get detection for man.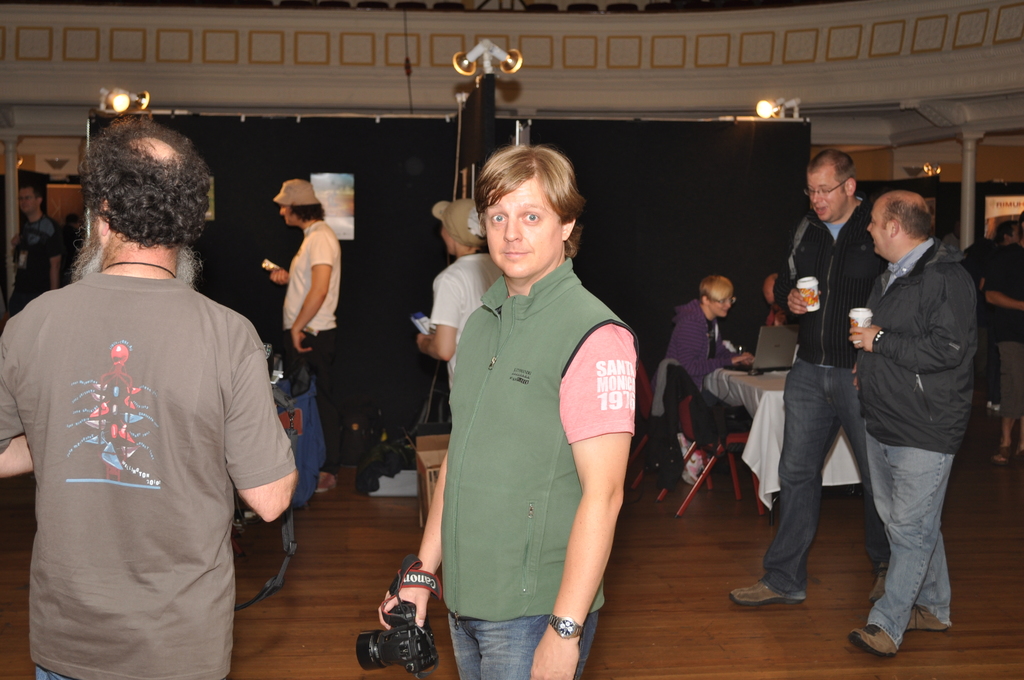
Detection: bbox=(268, 174, 341, 492).
